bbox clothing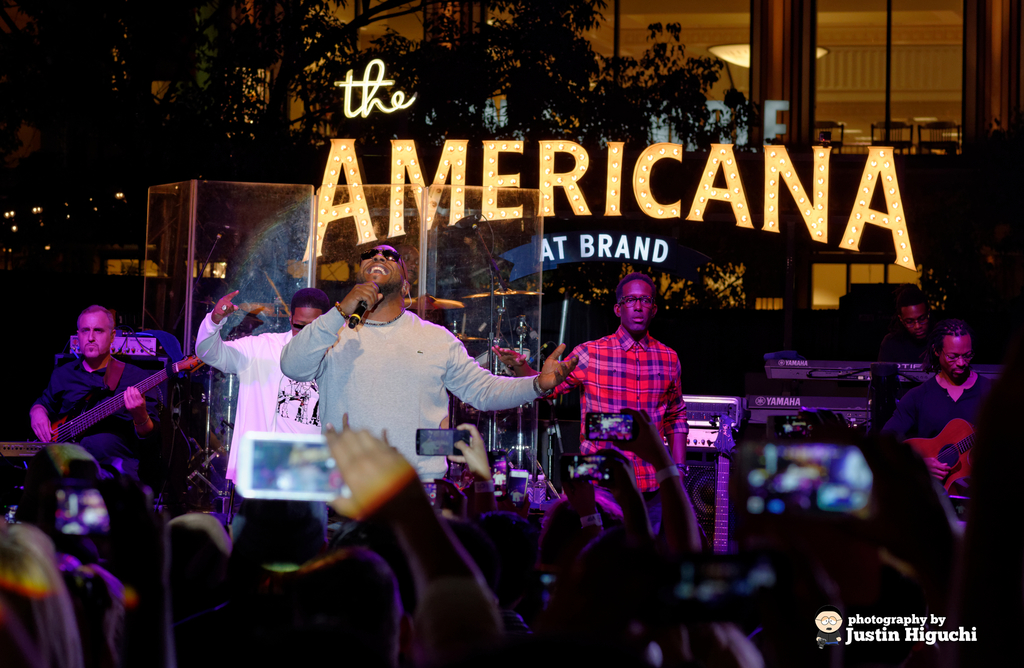
196 321 327 494
